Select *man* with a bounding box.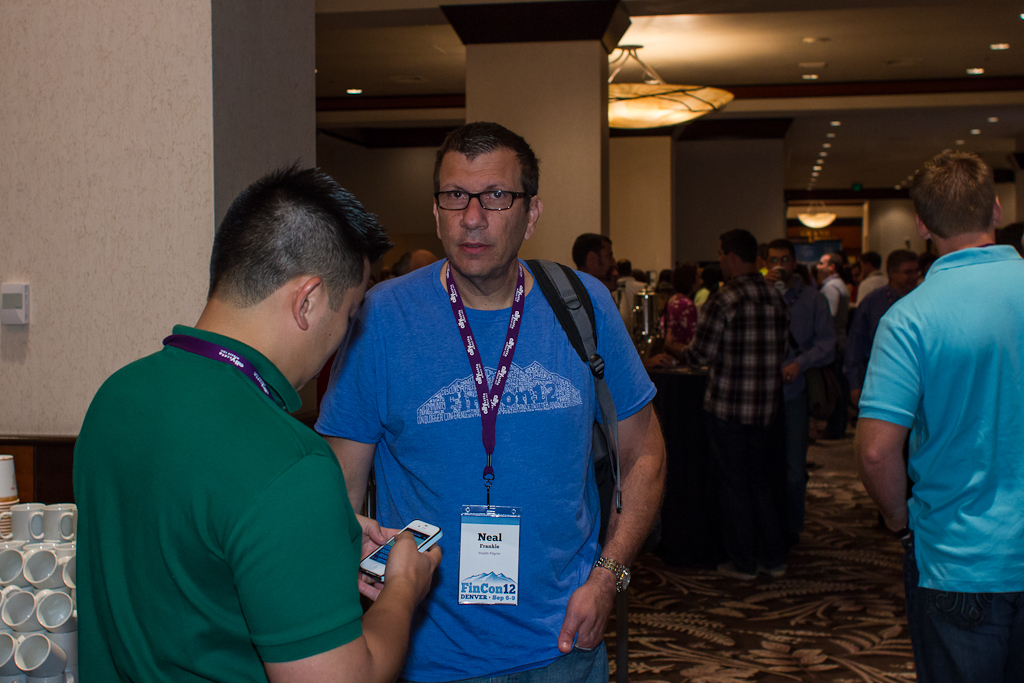
(843,124,1016,662).
